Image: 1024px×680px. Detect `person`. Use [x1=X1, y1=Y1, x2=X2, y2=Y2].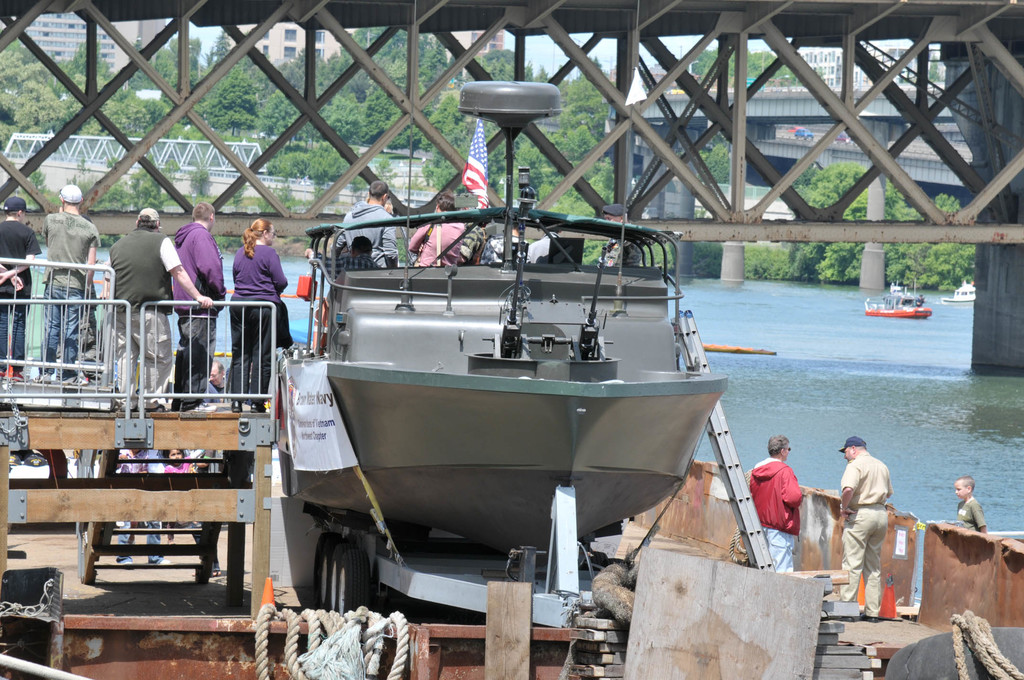
[x1=106, y1=430, x2=163, y2=571].
